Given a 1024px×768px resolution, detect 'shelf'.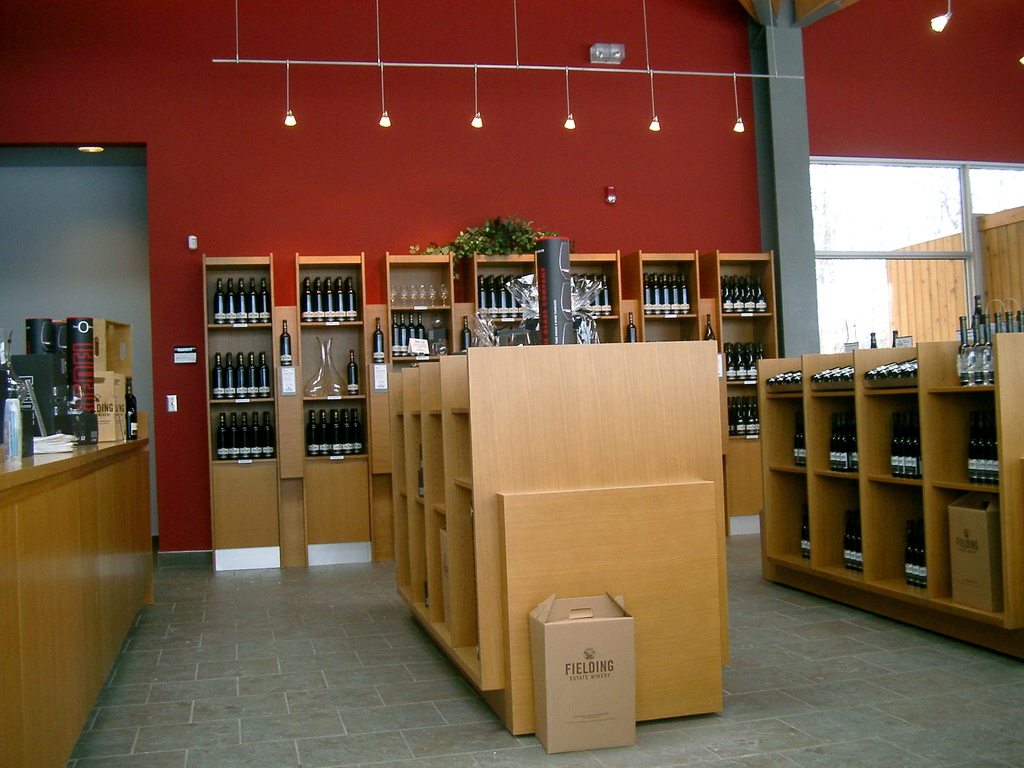
x1=711, y1=315, x2=783, y2=390.
